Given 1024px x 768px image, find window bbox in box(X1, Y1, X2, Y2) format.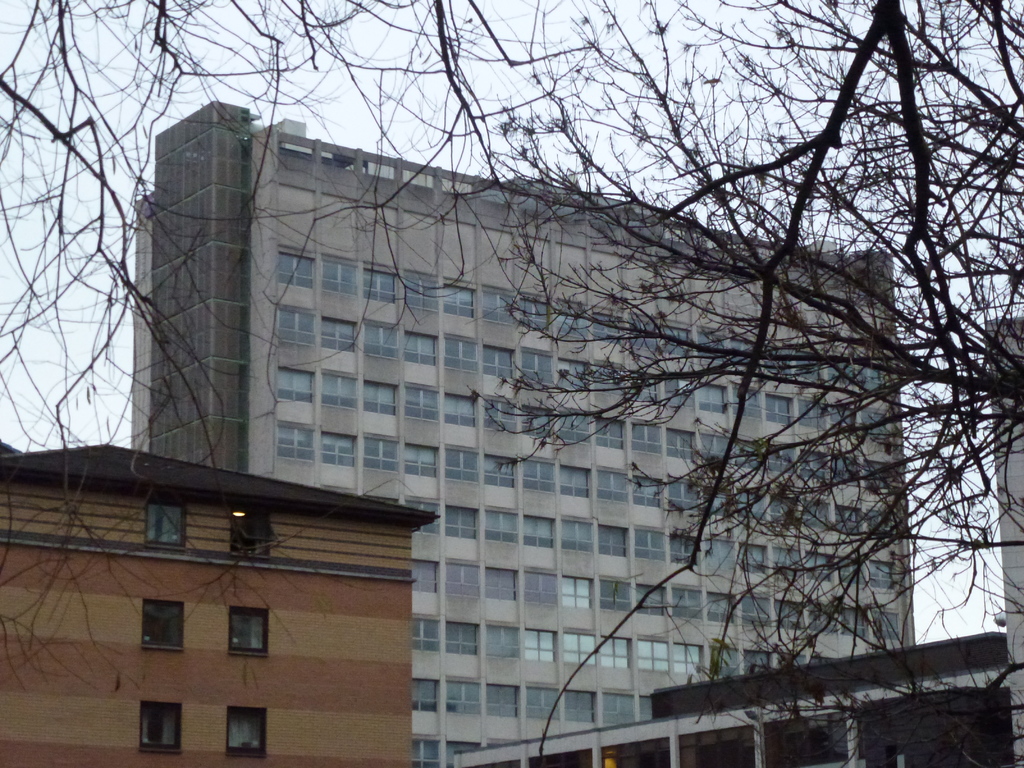
box(486, 685, 524, 728).
